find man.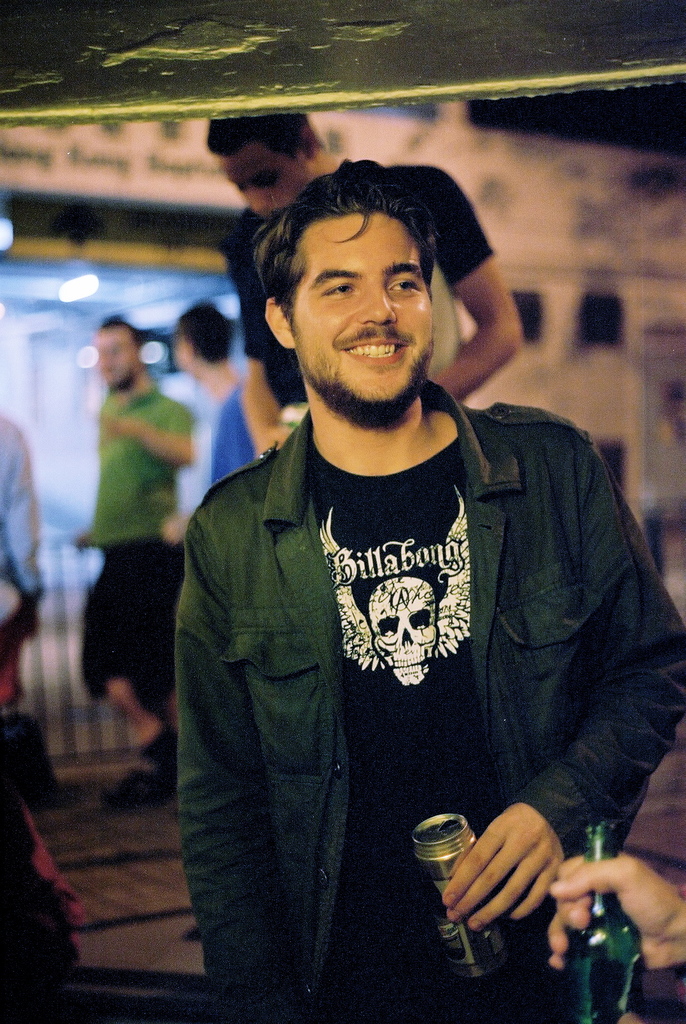
box(209, 106, 523, 455).
